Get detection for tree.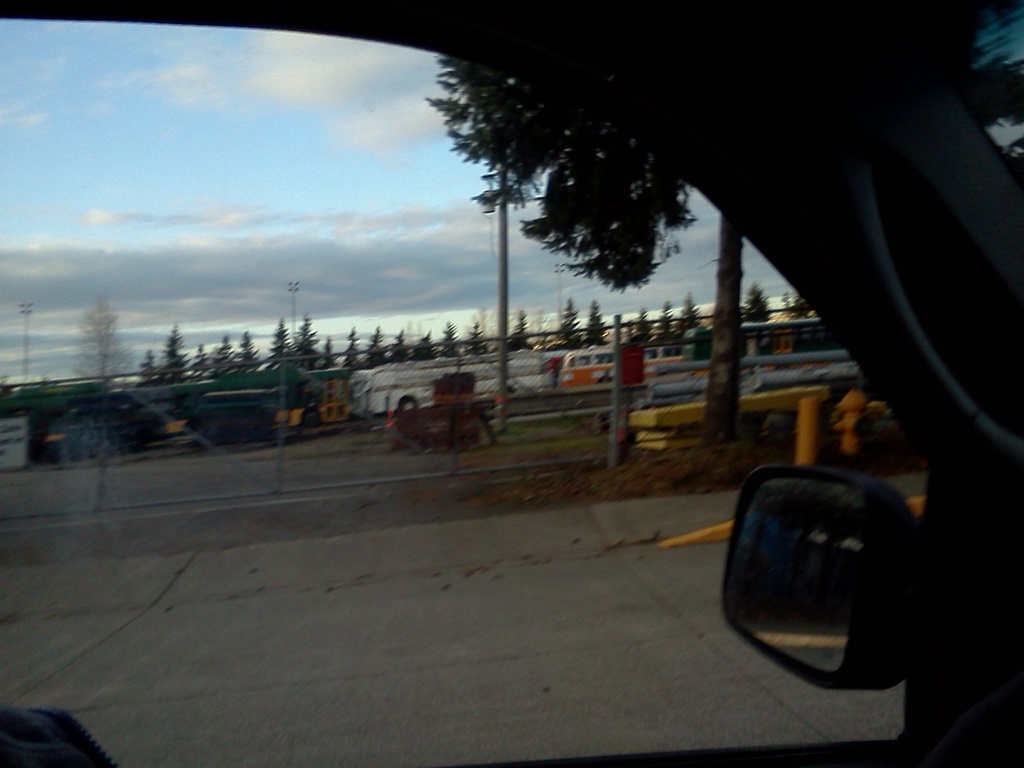
Detection: bbox=[72, 303, 129, 509].
